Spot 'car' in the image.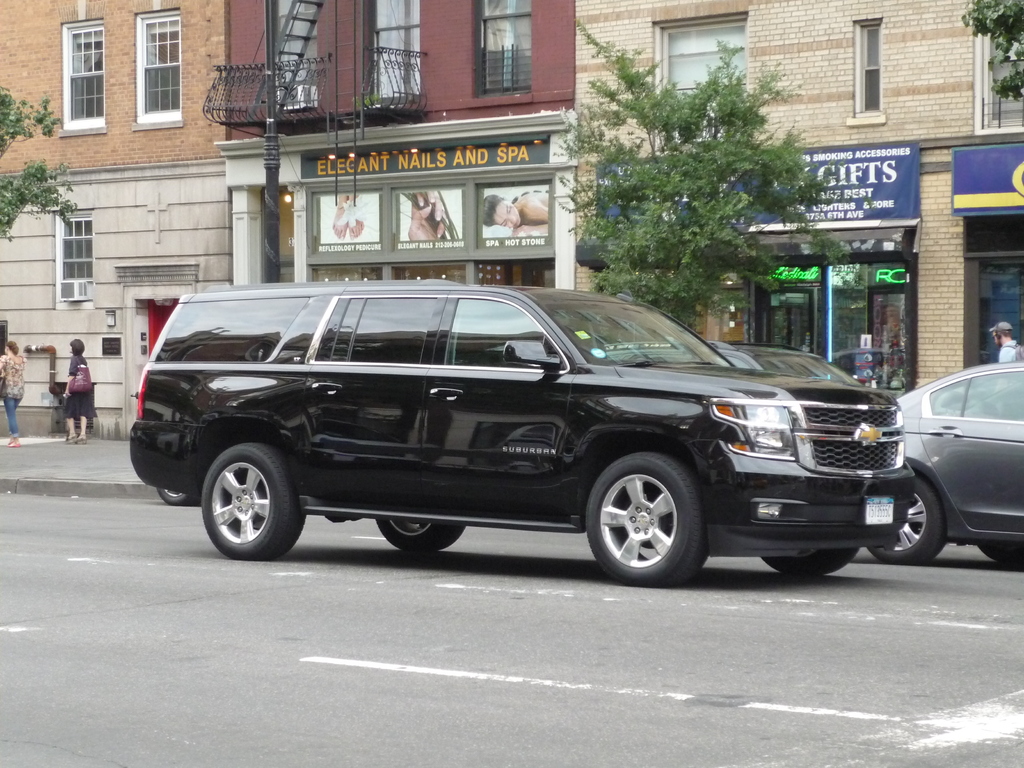
'car' found at box(869, 362, 1023, 565).
